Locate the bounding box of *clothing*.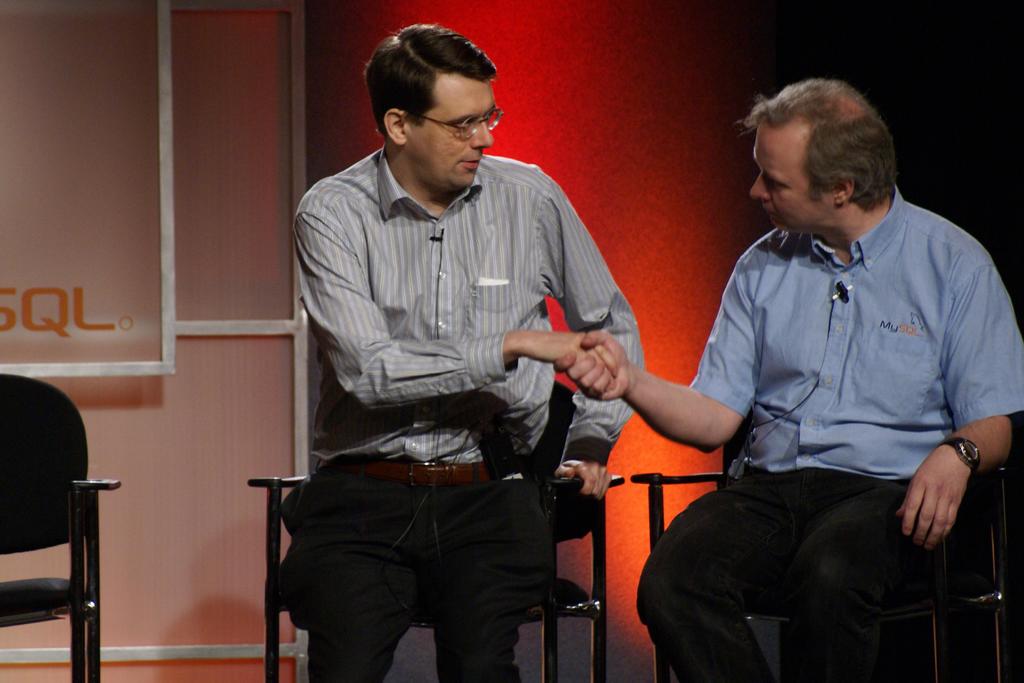
Bounding box: detection(286, 144, 656, 682).
